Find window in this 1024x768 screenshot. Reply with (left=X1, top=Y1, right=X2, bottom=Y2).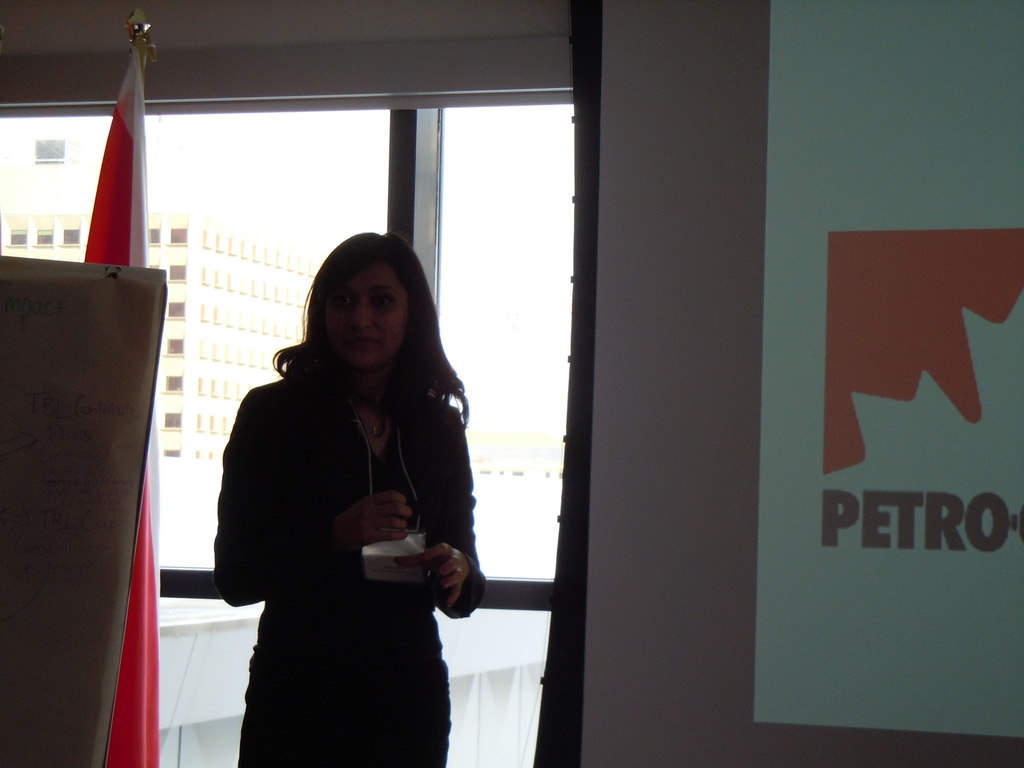
(left=161, top=369, right=184, bottom=394).
